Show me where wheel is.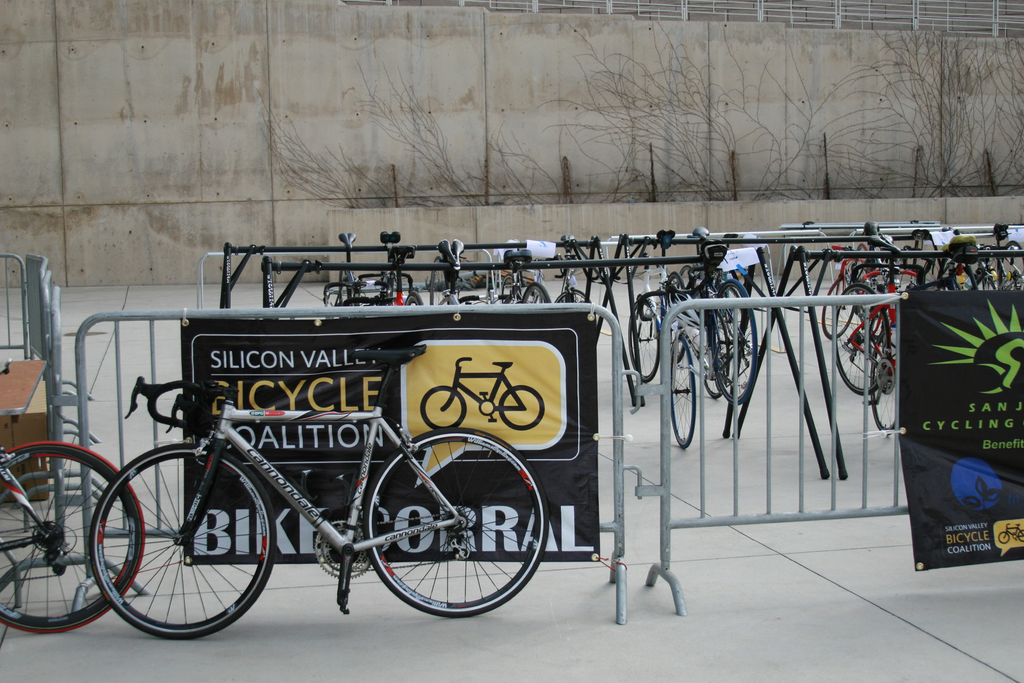
wheel is at bbox=[851, 246, 867, 272].
